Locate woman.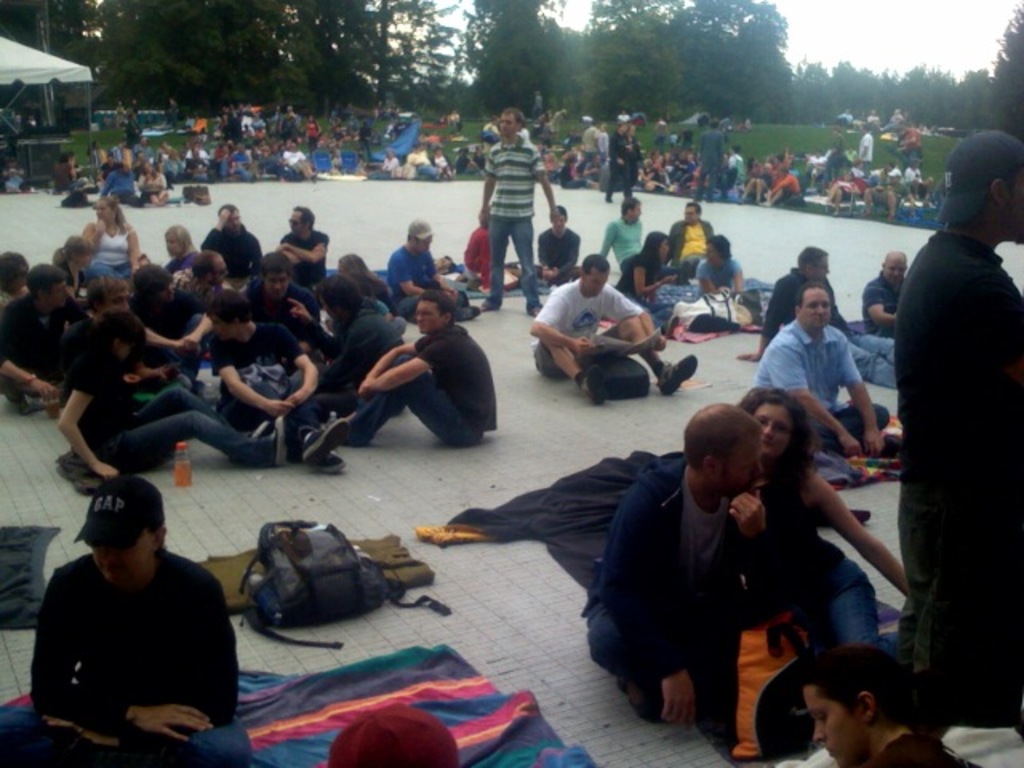
Bounding box: rect(731, 387, 909, 656).
